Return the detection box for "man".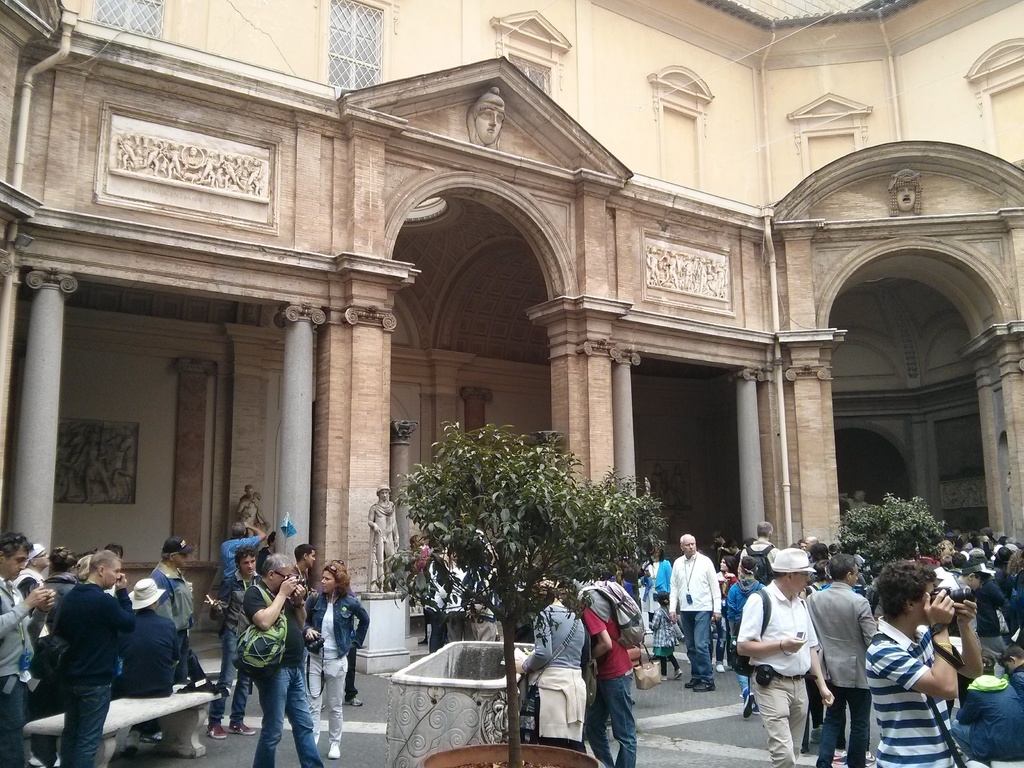
left=863, top=562, right=979, bottom=767.
